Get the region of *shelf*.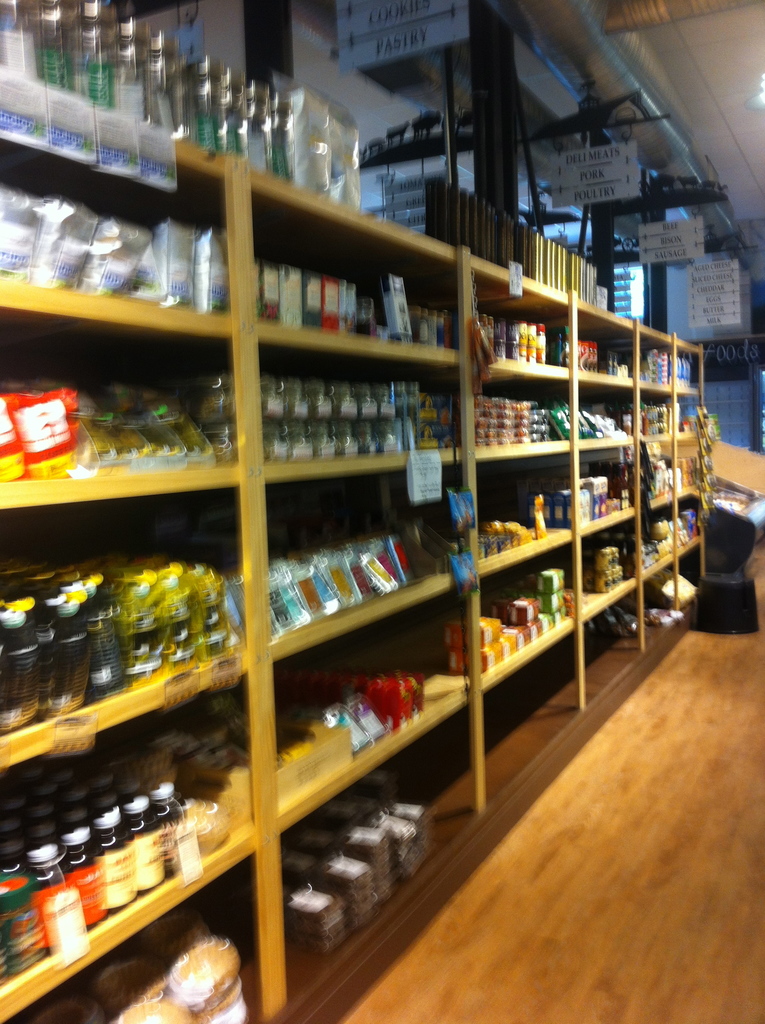
637, 321, 672, 389.
